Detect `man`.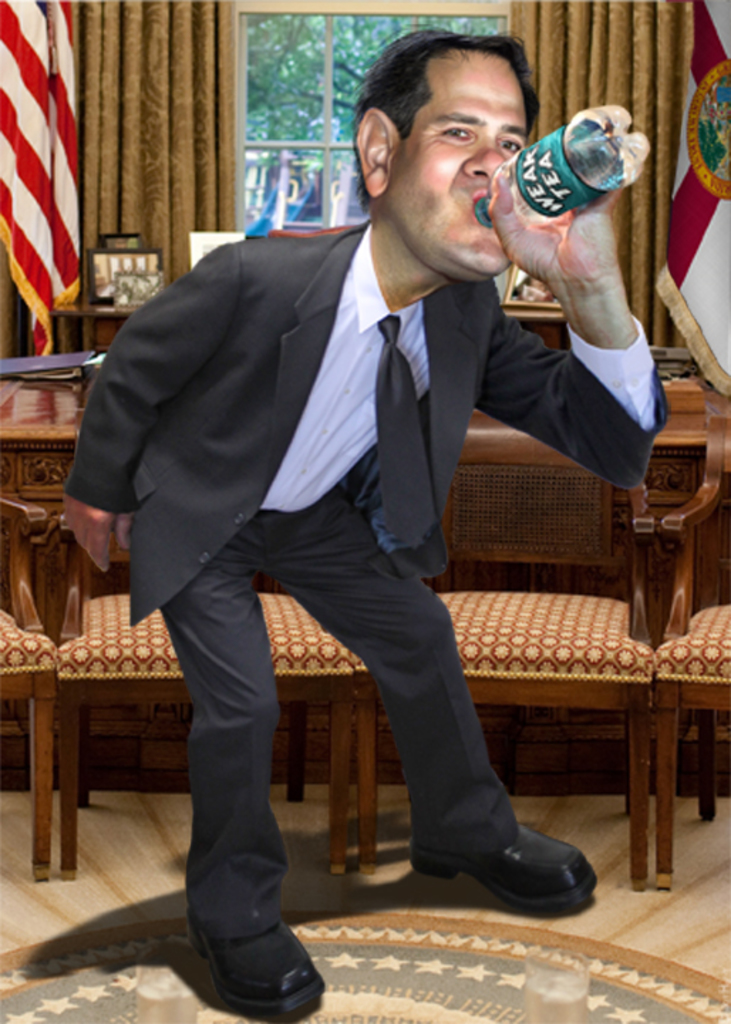
Detected at <bbox>63, 26, 673, 1017</bbox>.
